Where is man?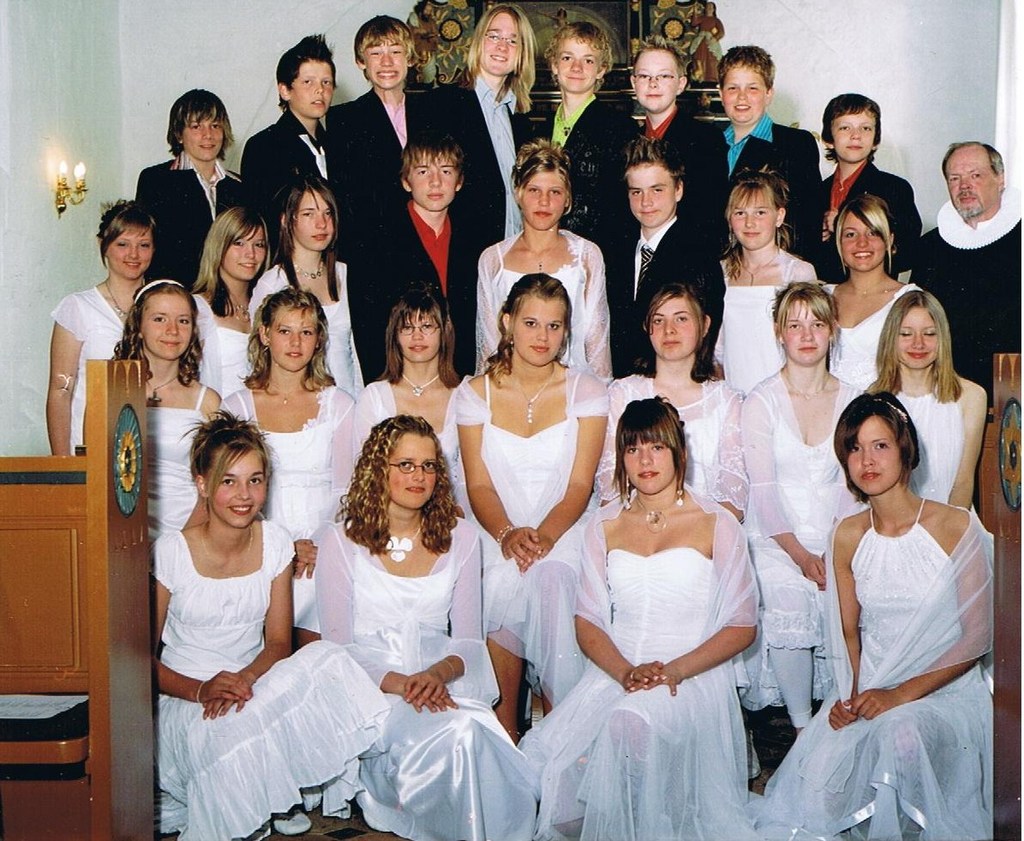
[x1=350, y1=157, x2=463, y2=369].
